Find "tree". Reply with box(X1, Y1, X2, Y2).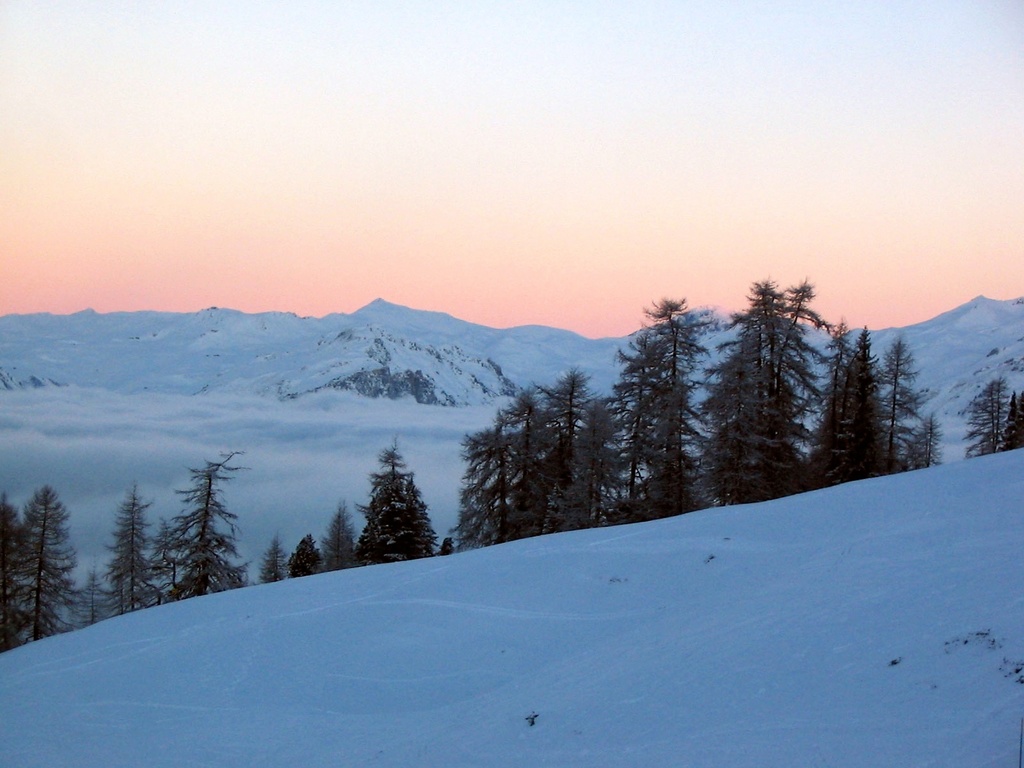
box(357, 440, 444, 573).
